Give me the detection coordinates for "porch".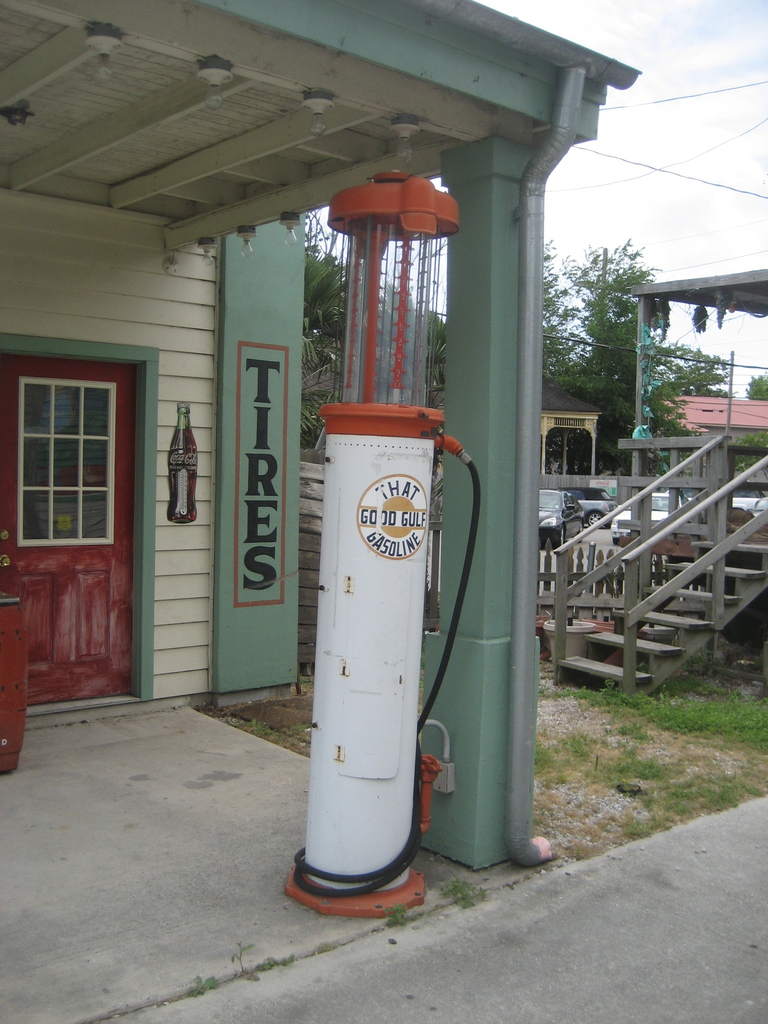
[0,702,527,1021].
